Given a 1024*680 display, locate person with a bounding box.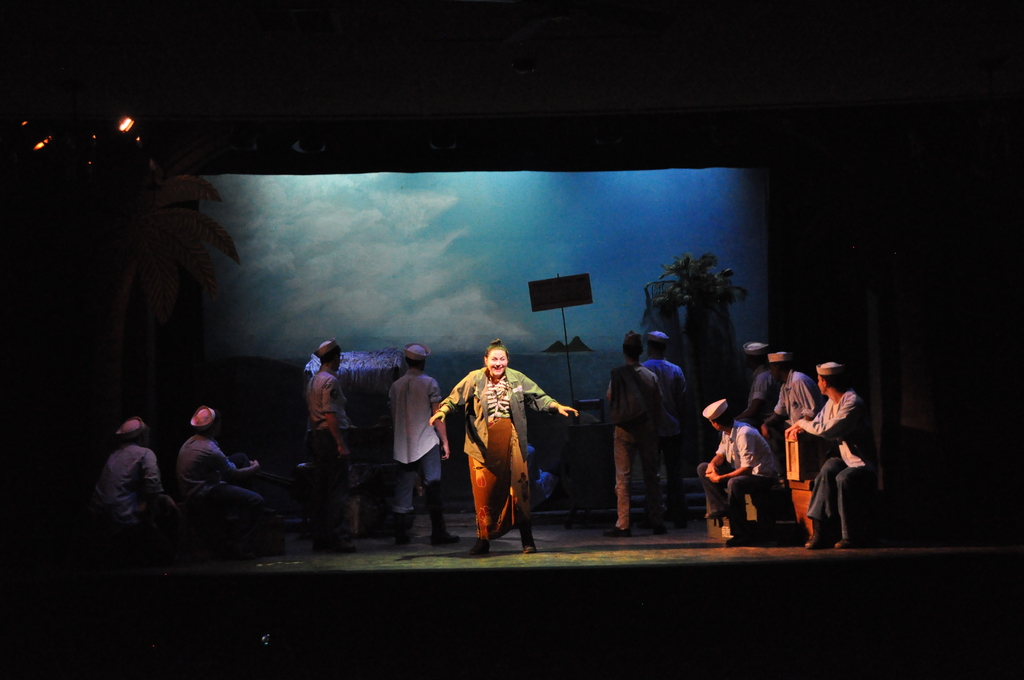
Located: pyautogui.locateOnScreen(753, 348, 828, 491).
